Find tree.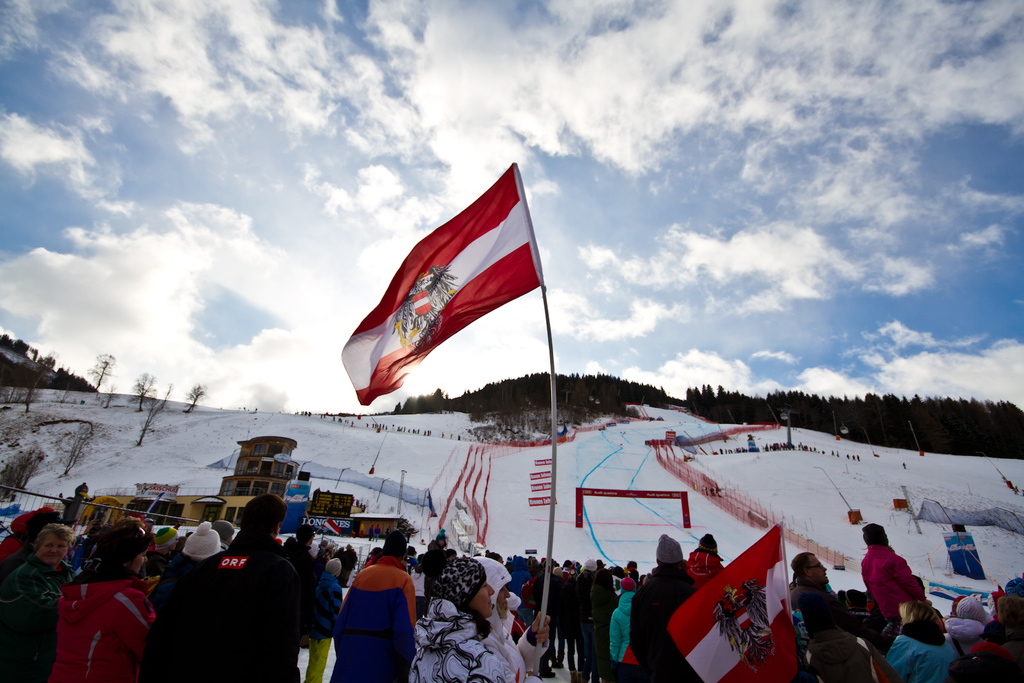
182:383:207:410.
